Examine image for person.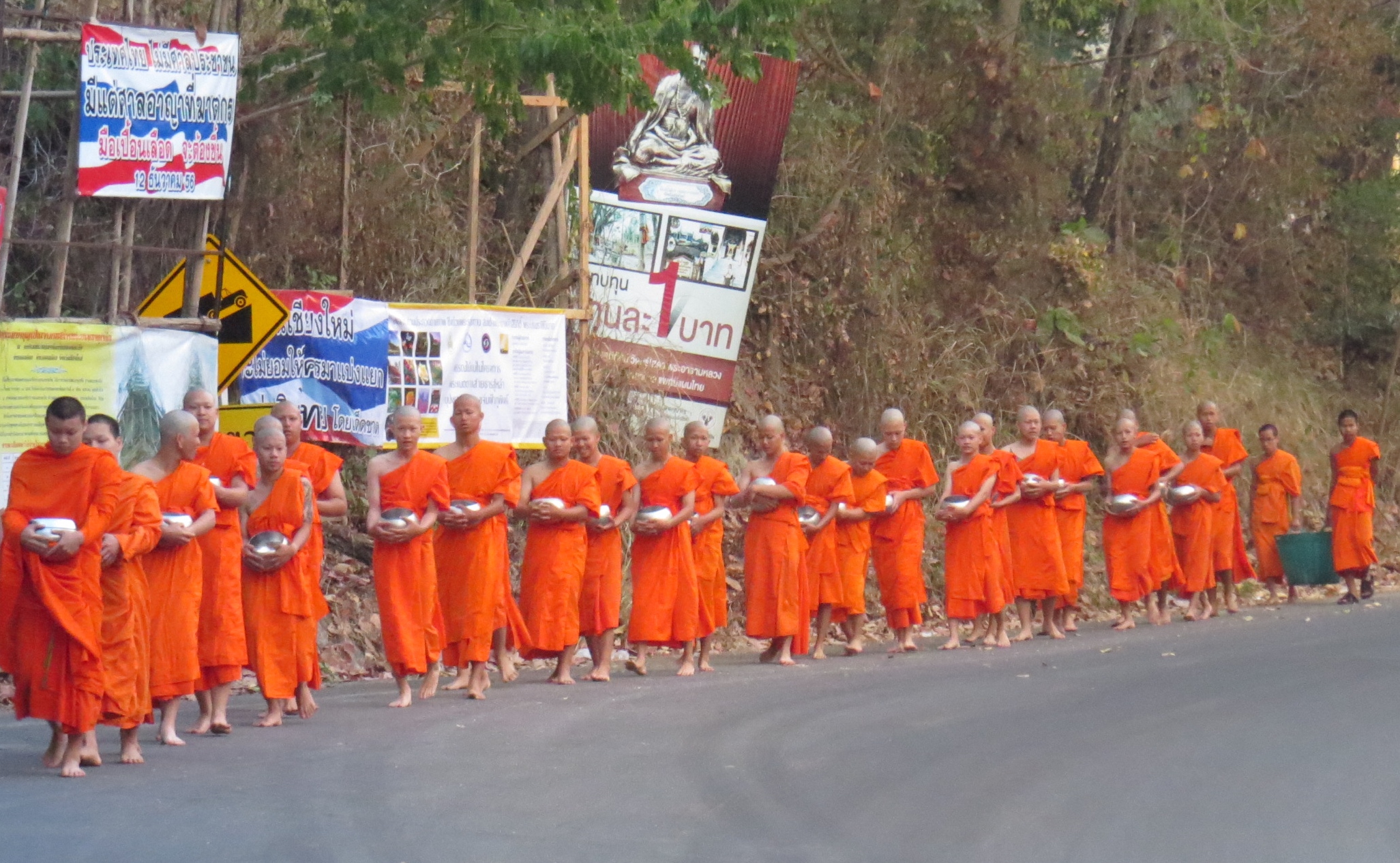
Examination result: bbox=[121, 260, 176, 502].
